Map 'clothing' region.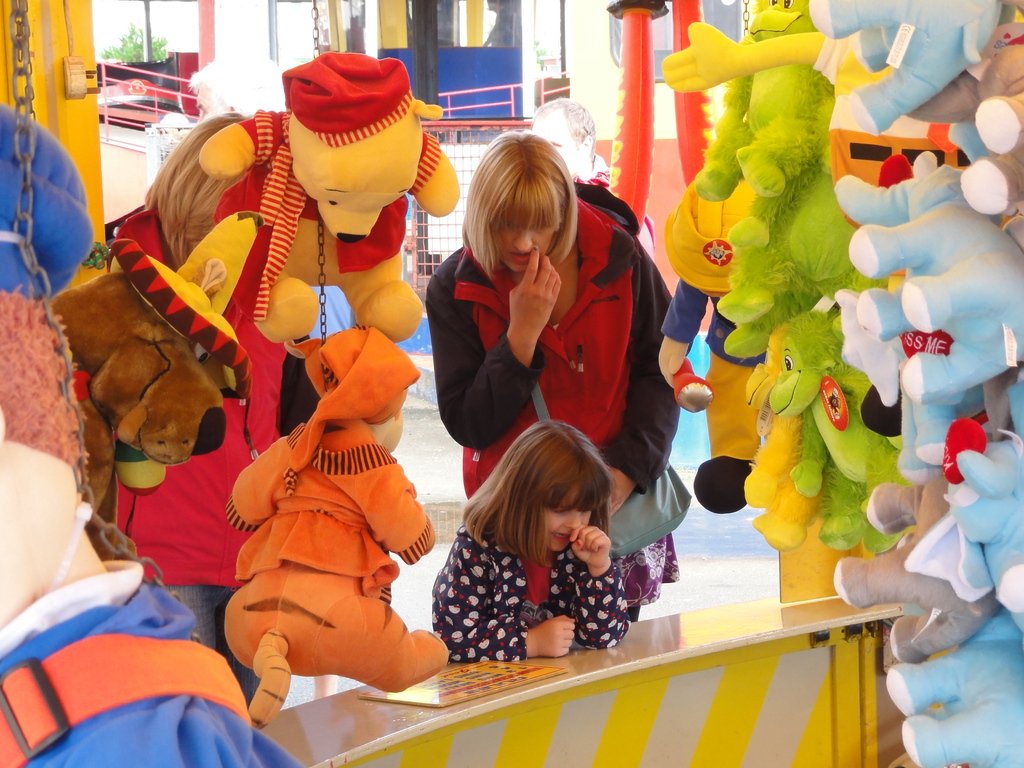
Mapped to [433, 520, 627, 666].
